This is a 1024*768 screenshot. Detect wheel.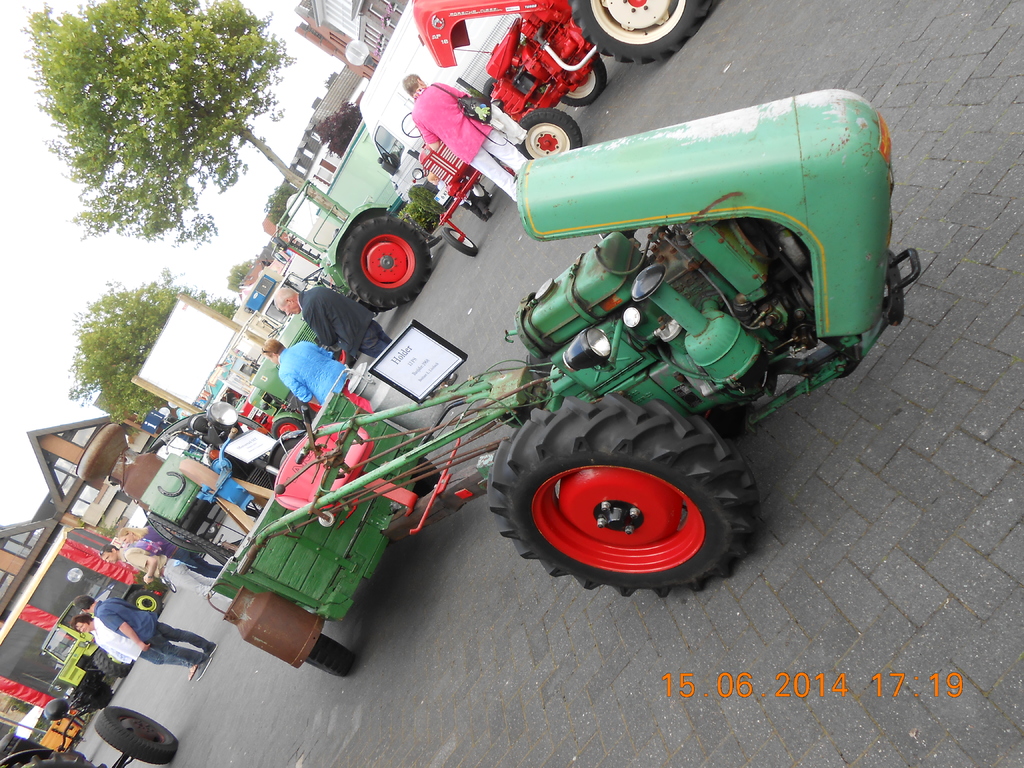
[345, 215, 429, 301].
